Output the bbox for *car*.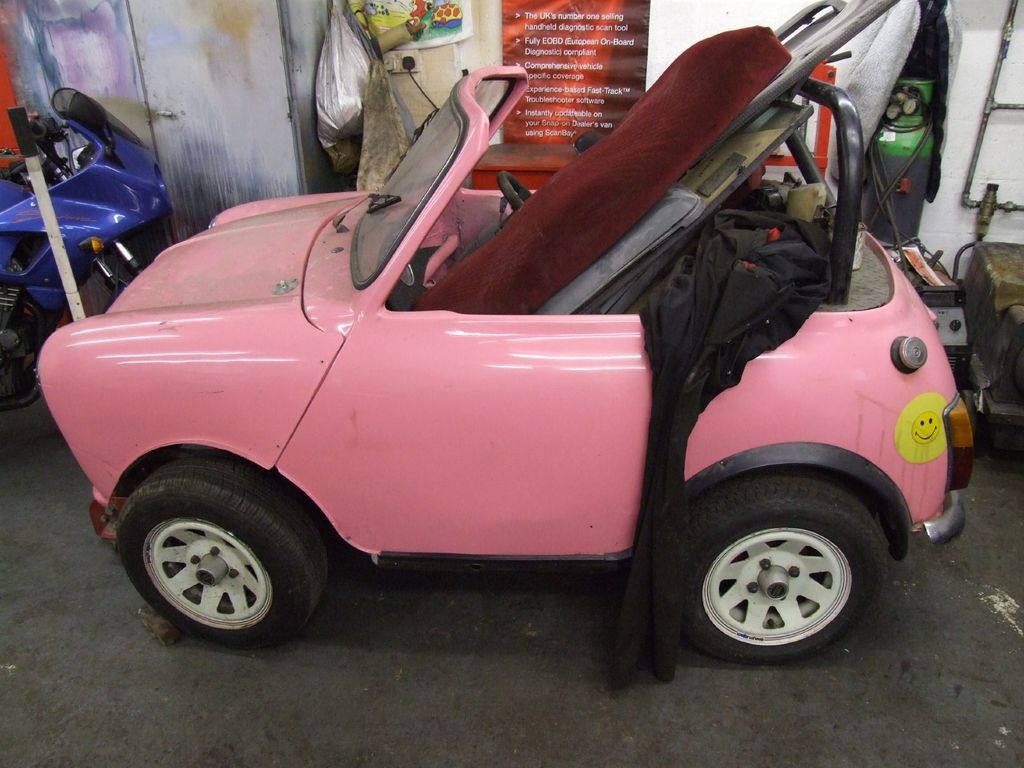
(51, 76, 964, 658).
